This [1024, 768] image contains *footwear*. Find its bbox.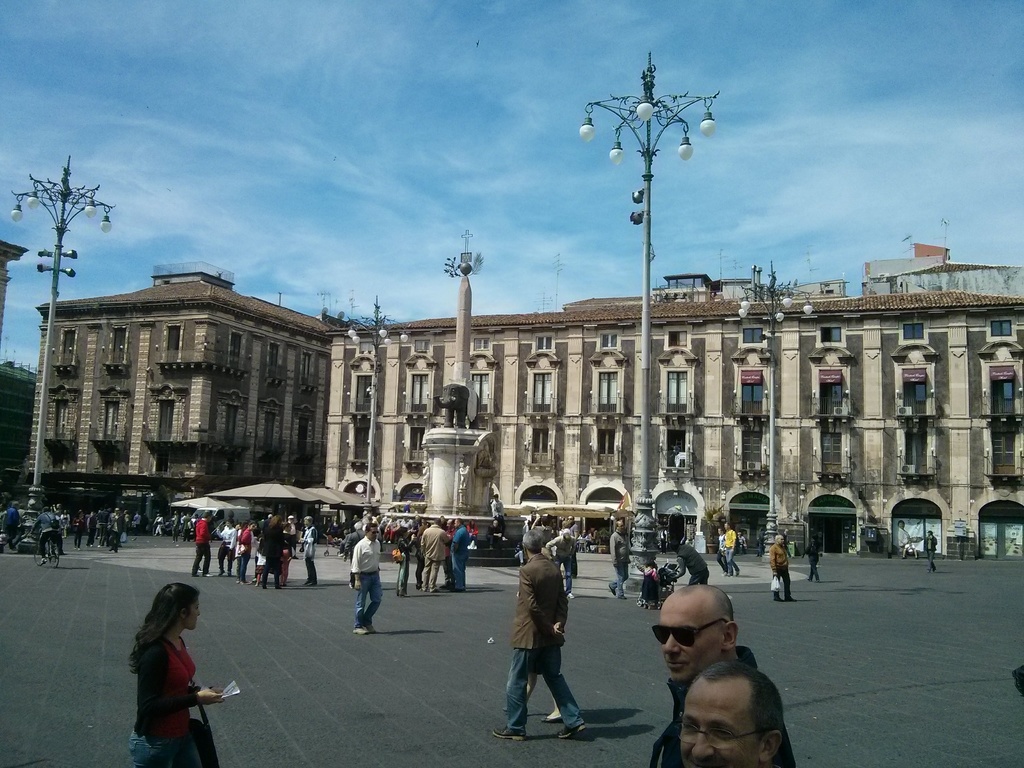
<bbox>618, 594, 628, 600</bbox>.
